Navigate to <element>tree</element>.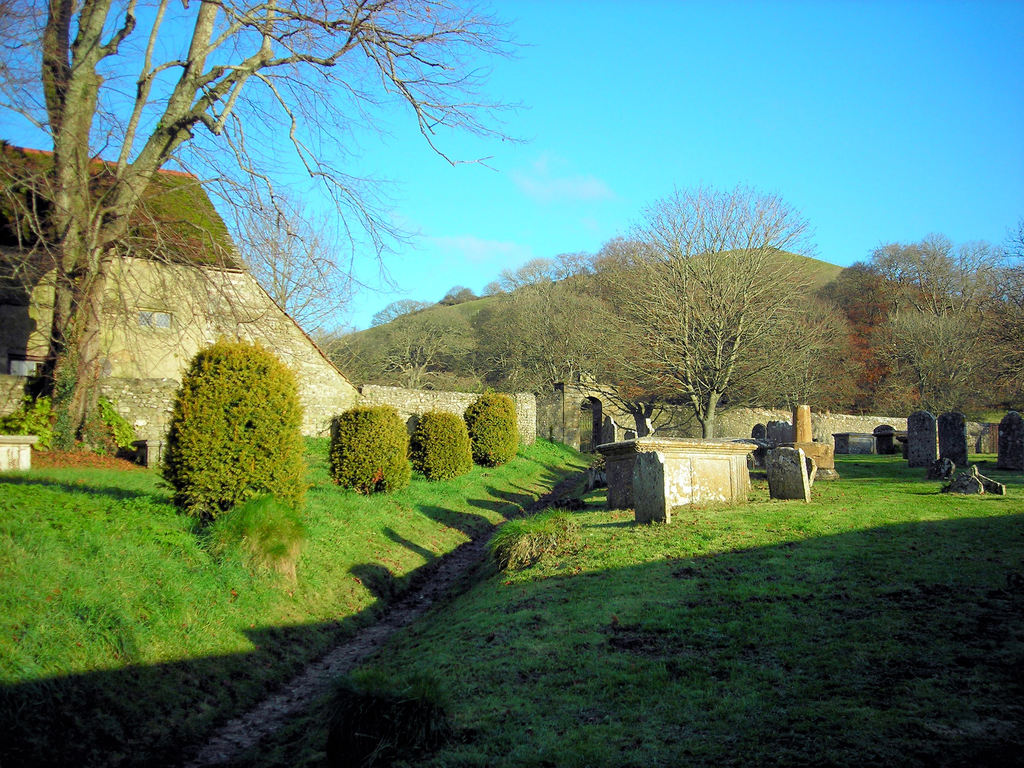
Navigation target: region(551, 234, 694, 436).
